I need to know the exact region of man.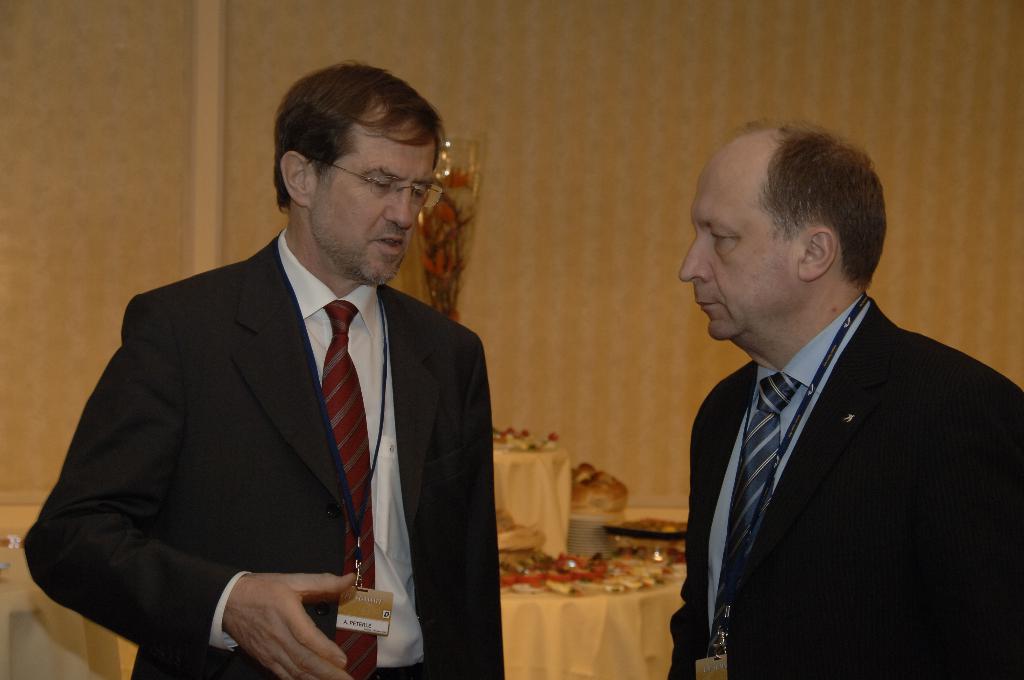
Region: 658, 128, 1011, 679.
